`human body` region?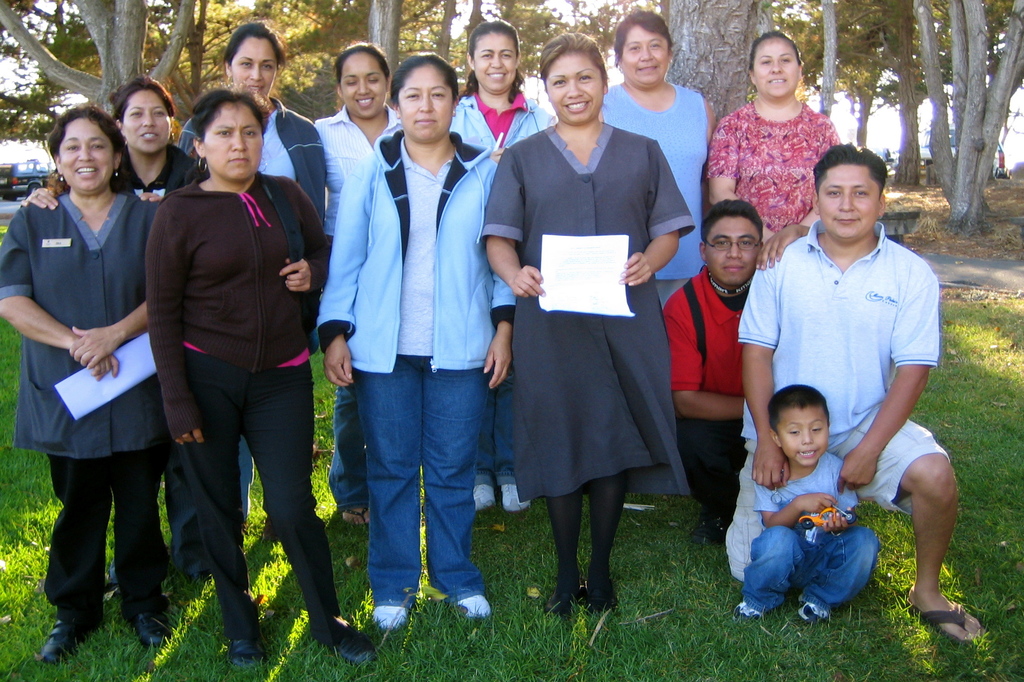
x1=316, y1=125, x2=524, y2=642
